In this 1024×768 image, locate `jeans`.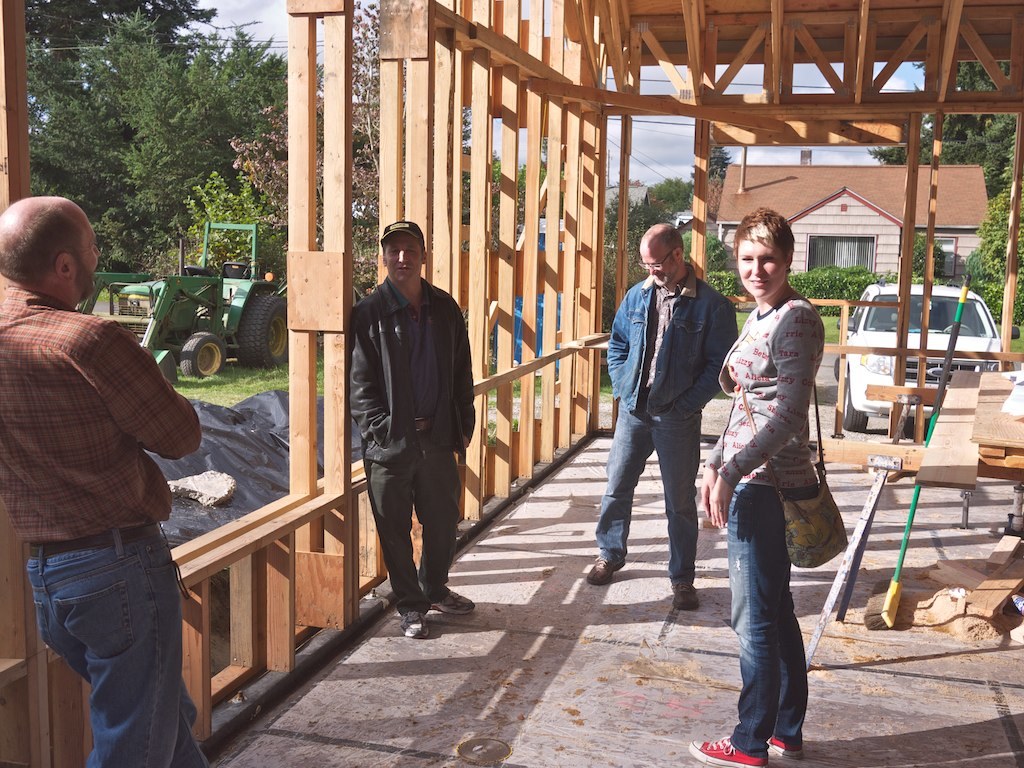
Bounding box: BBox(28, 525, 204, 767).
